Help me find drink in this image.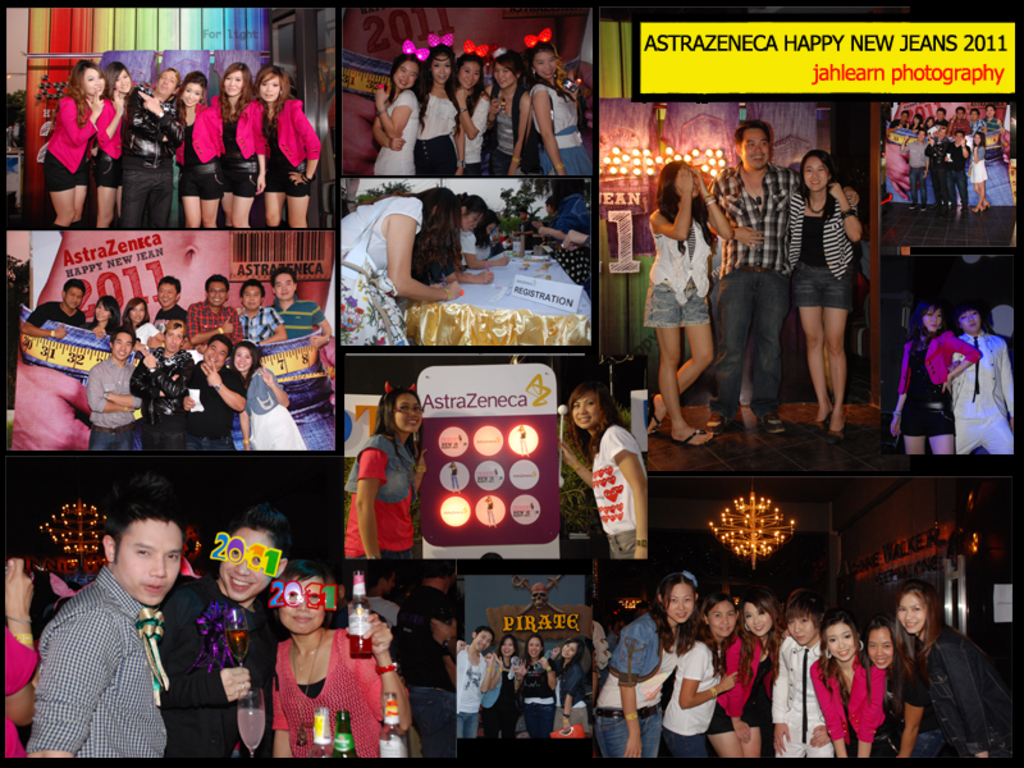
Found it: pyautogui.locateOnScreen(330, 712, 356, 758).
